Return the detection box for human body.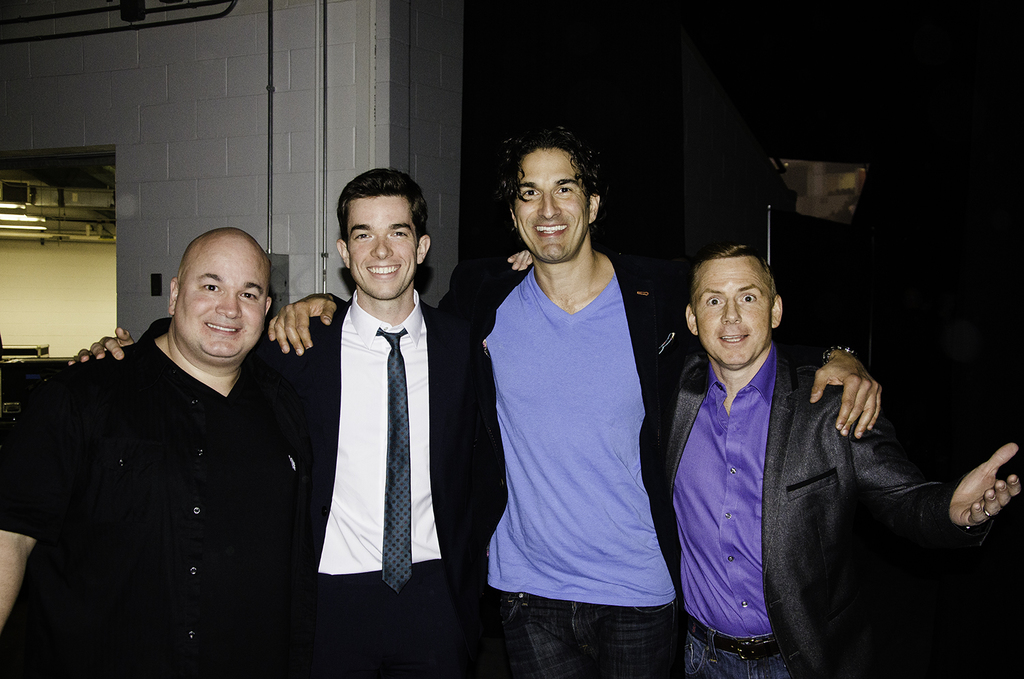
461,130,887,678.
